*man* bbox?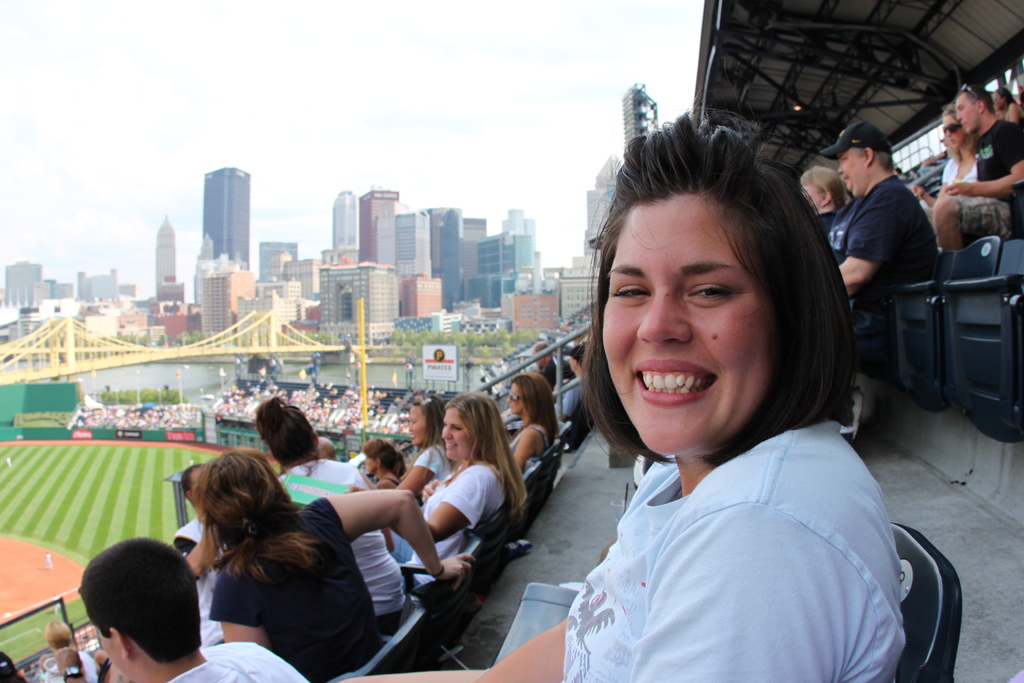
l=930, t=77, r=1023, b=256
